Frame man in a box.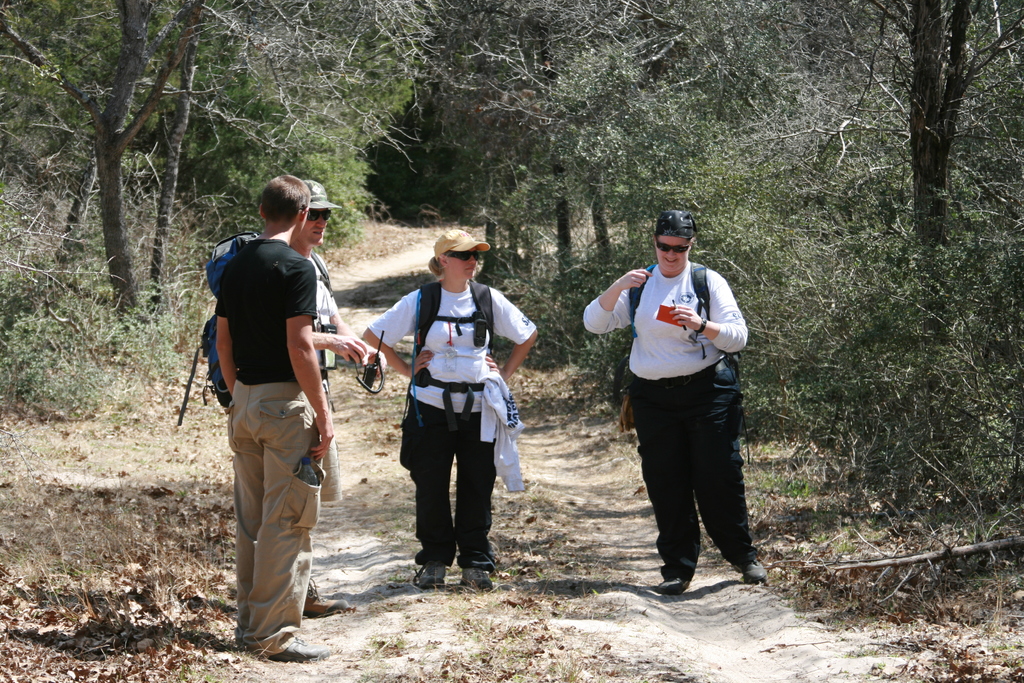
detection(286, 174, 383, 617).
